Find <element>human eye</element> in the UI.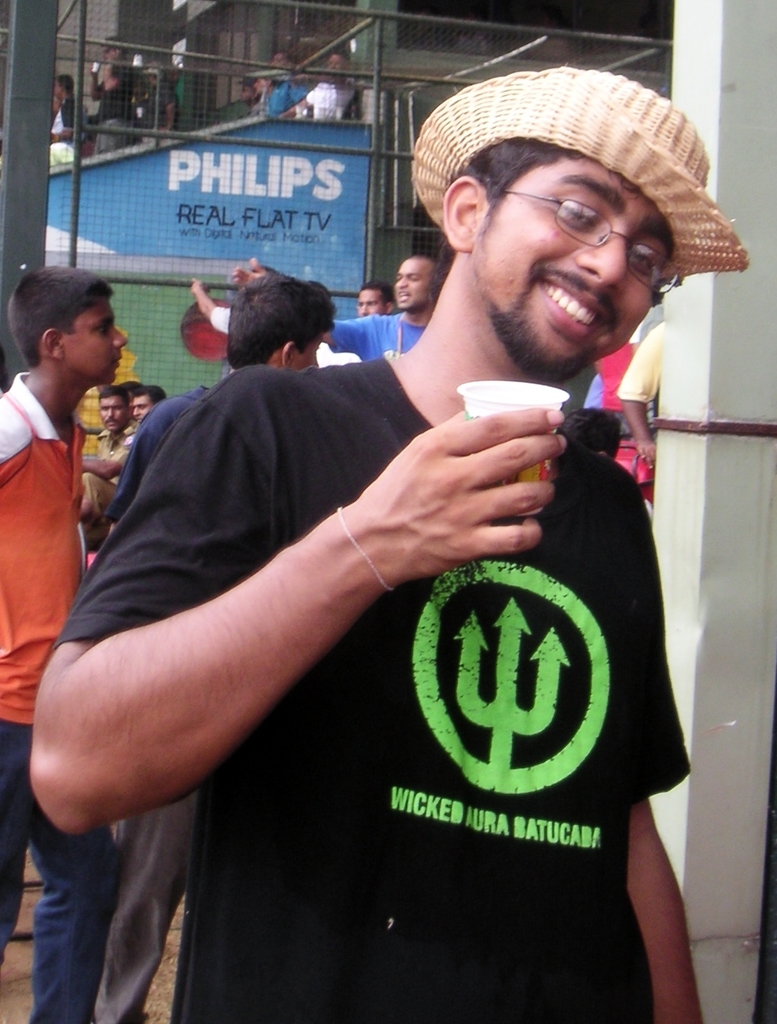
UI element at <bbox>630, 248, 658, 282</bbox>.
